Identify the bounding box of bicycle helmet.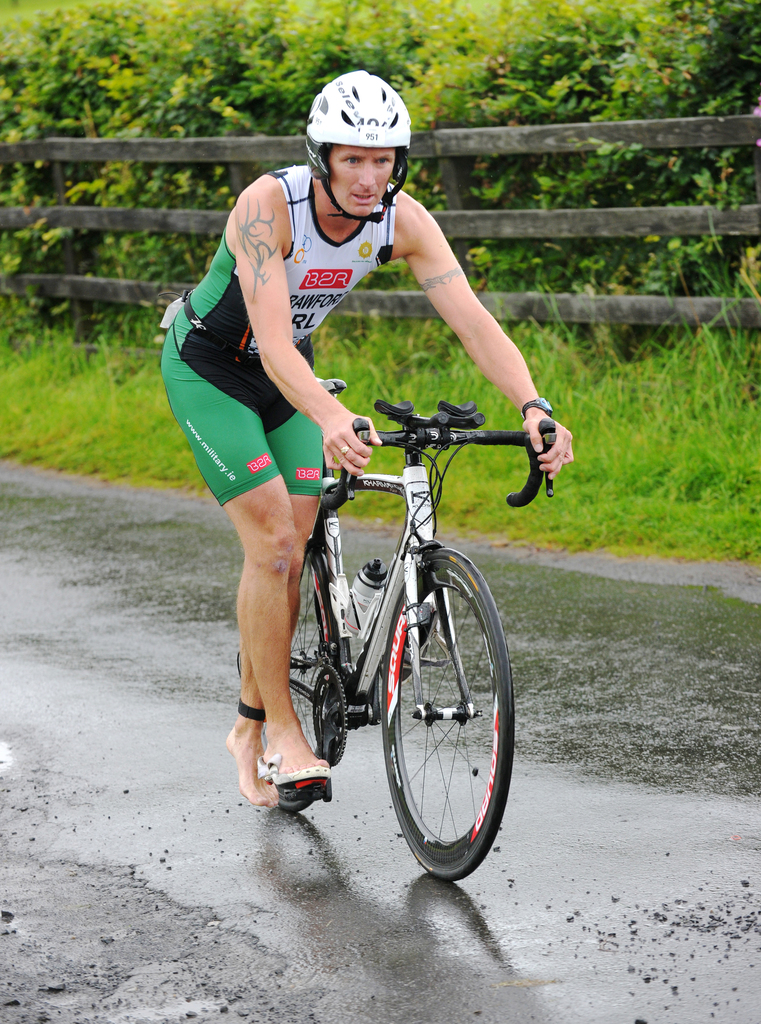
305:82:403:234.
